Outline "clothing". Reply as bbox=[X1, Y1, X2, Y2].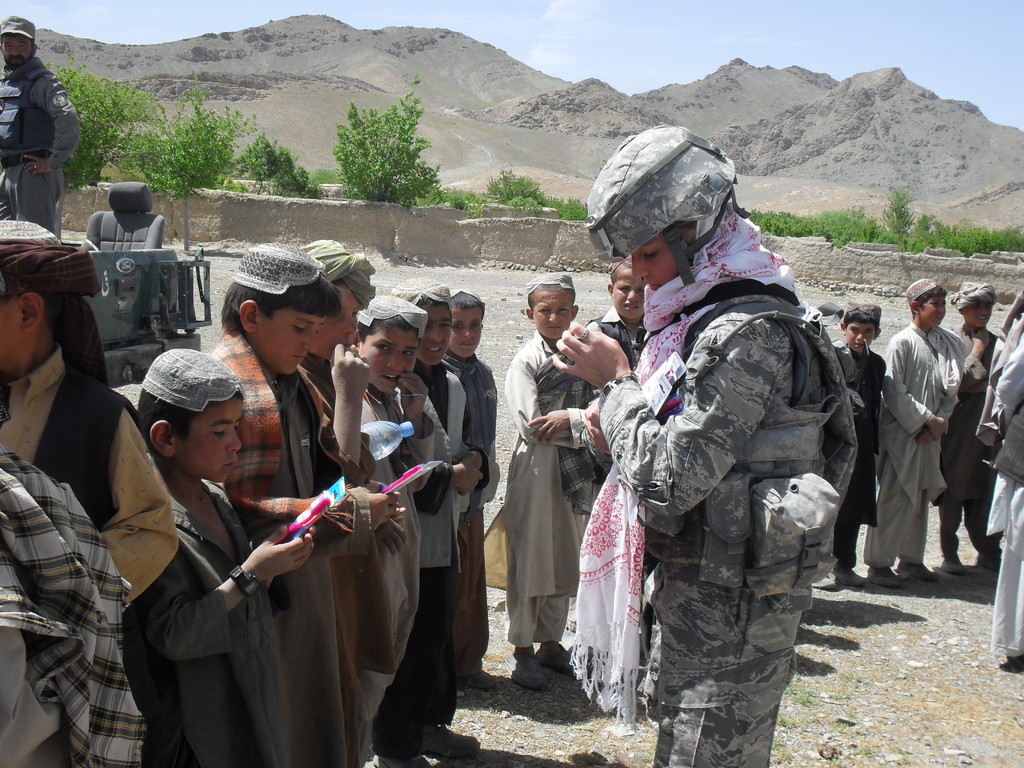
bbox=[506, 316, 614, 618].
